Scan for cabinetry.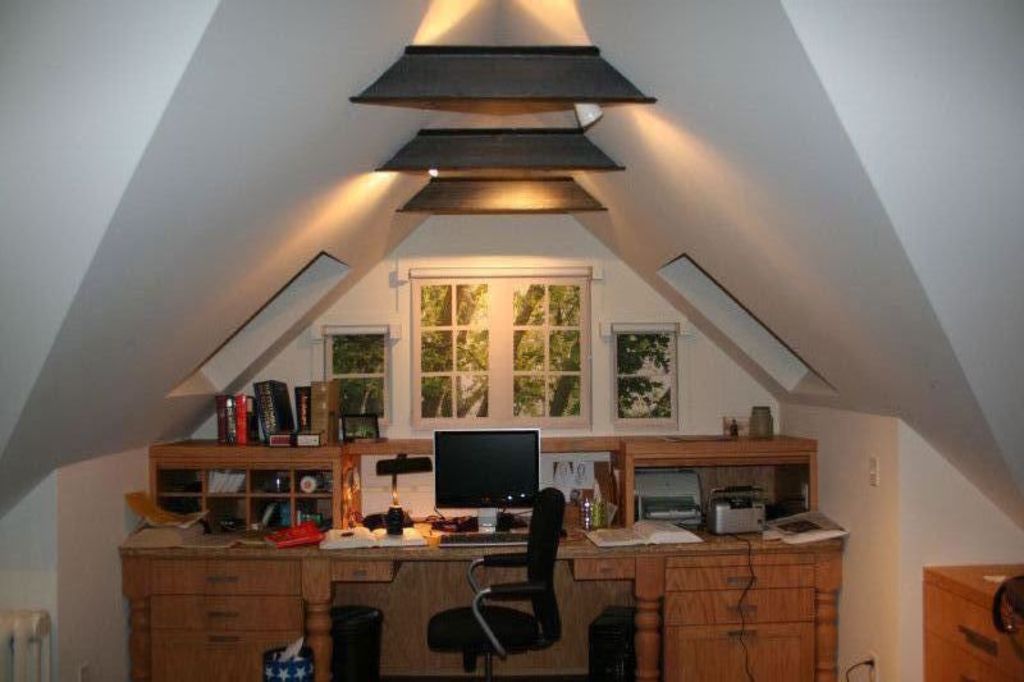
Scan result: region(915, 555, 1023, 681).
